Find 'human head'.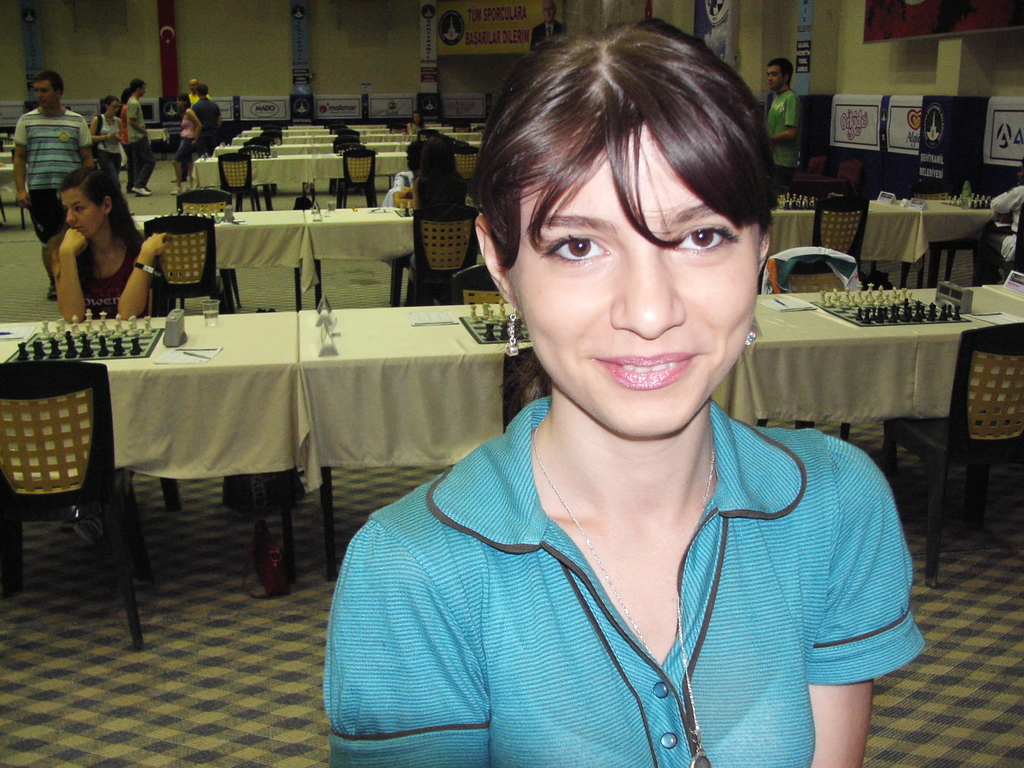
101,95,122,120.
